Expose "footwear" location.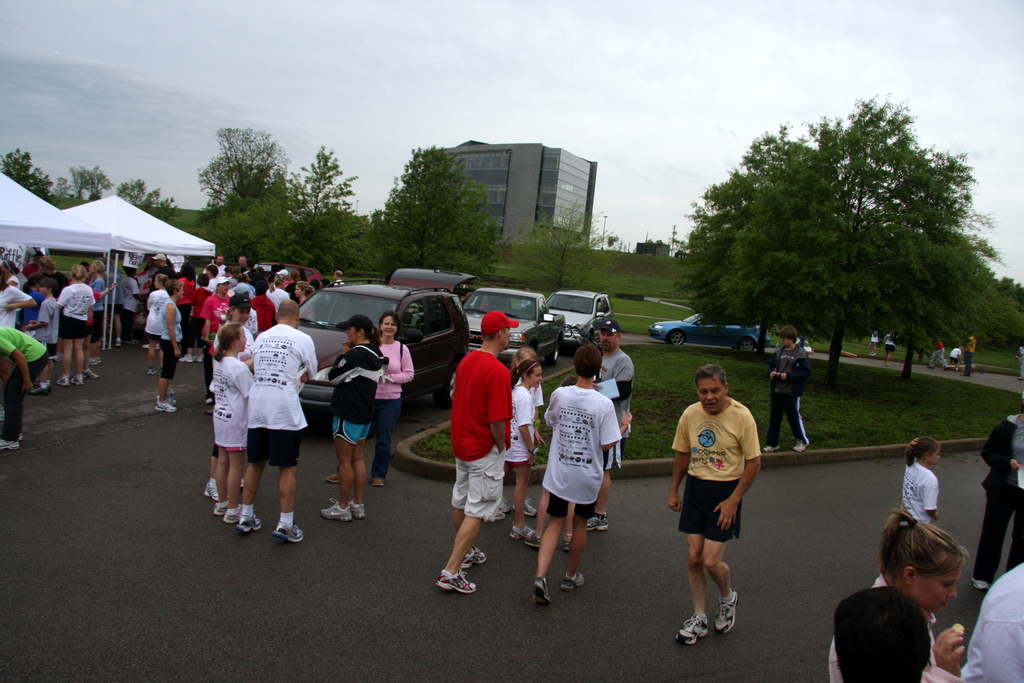
Exposed at bbox=(348, 496, 366, 518).
